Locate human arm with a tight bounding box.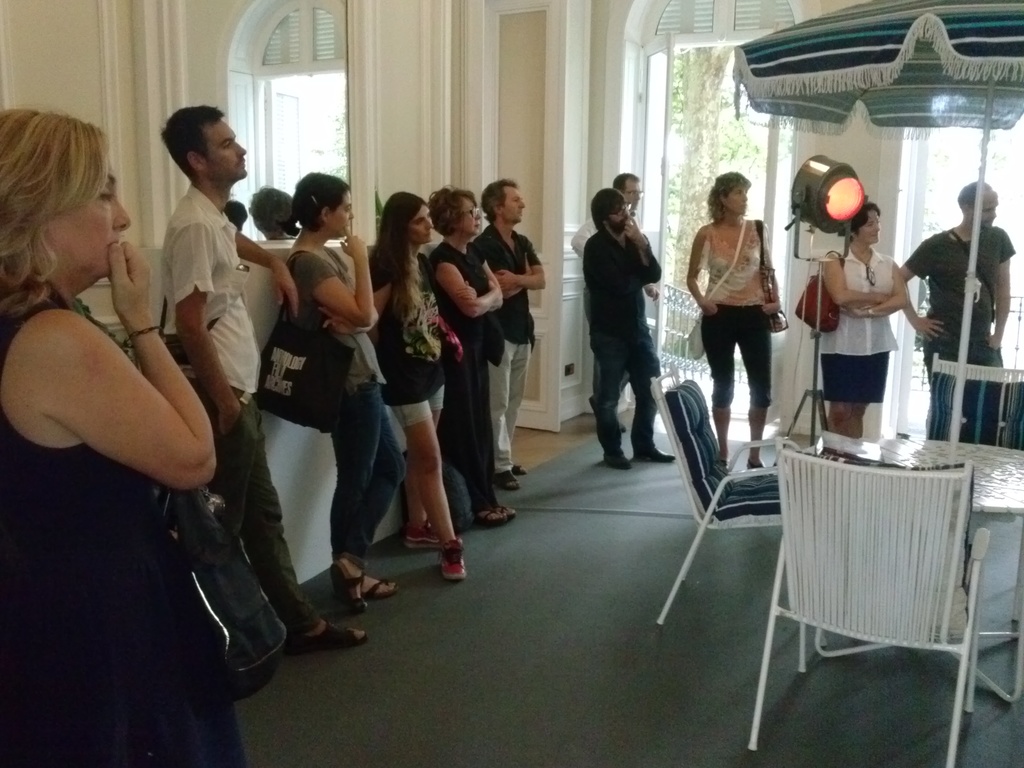
222, 227, 297, 317.
